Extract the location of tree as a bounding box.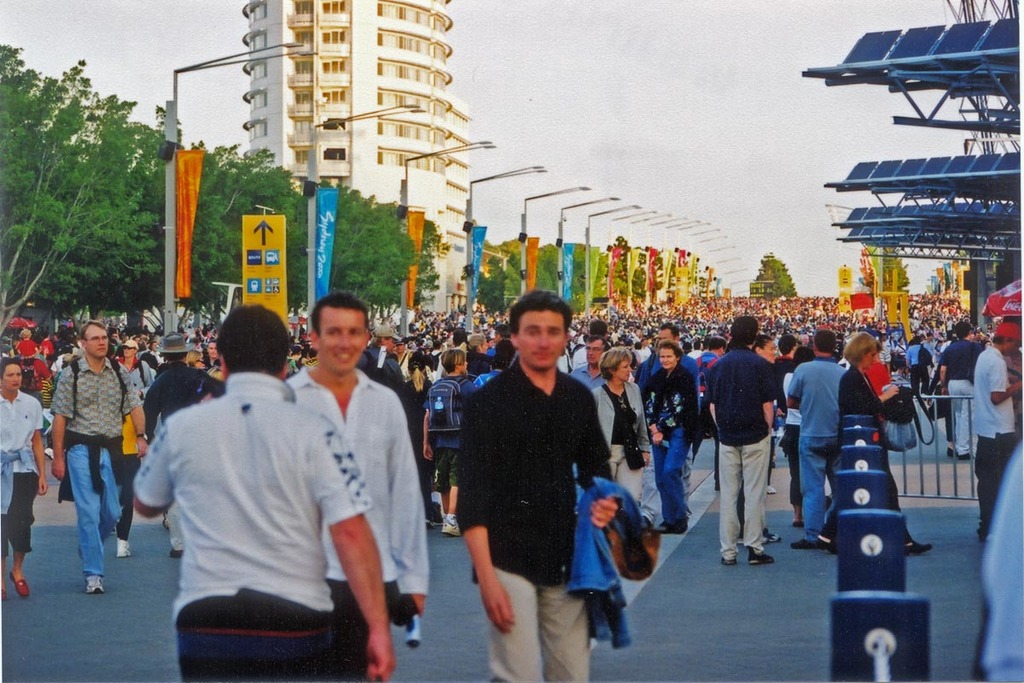
[20,46,131,337].
